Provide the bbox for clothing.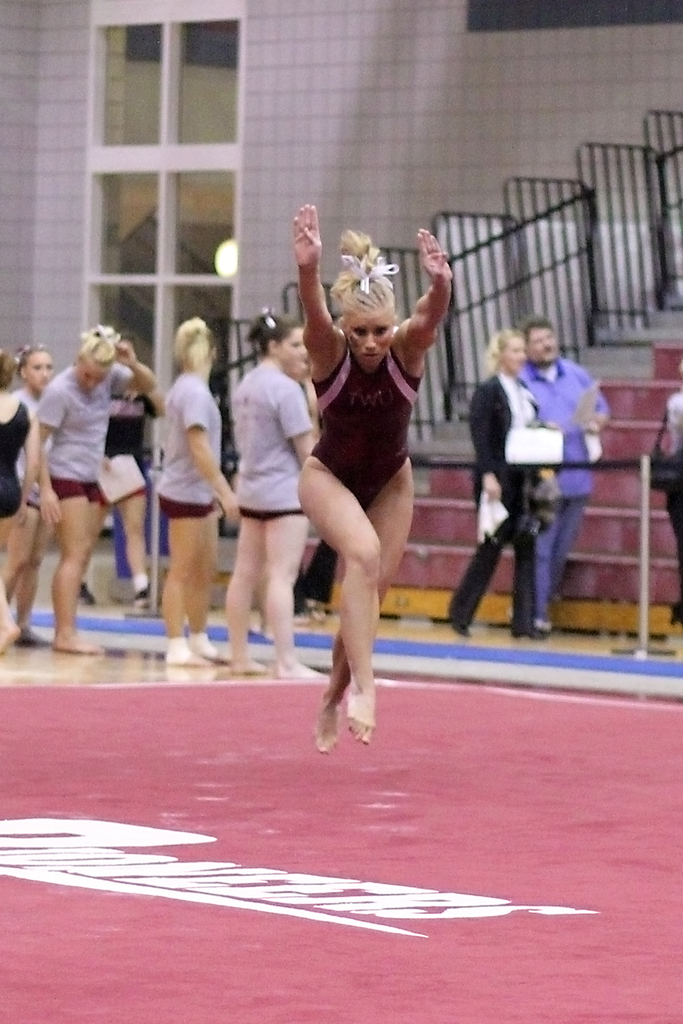
<bbox>440, 371, 550, 628</bbox>.
